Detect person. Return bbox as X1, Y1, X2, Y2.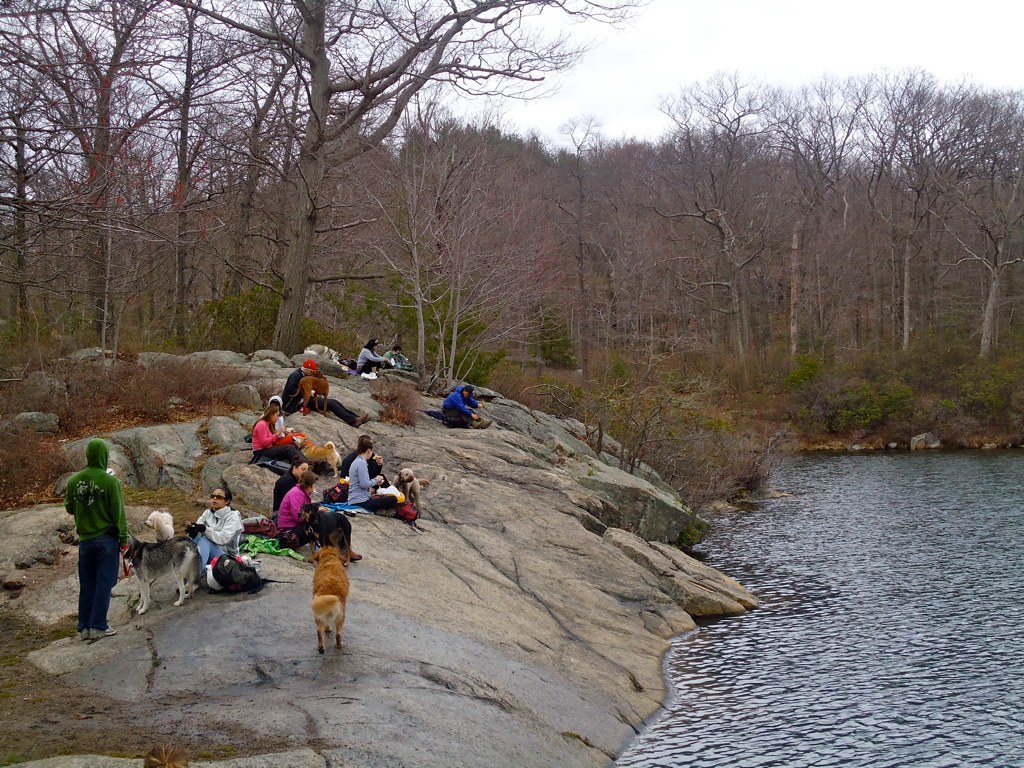
264, 392, 291, 438.
